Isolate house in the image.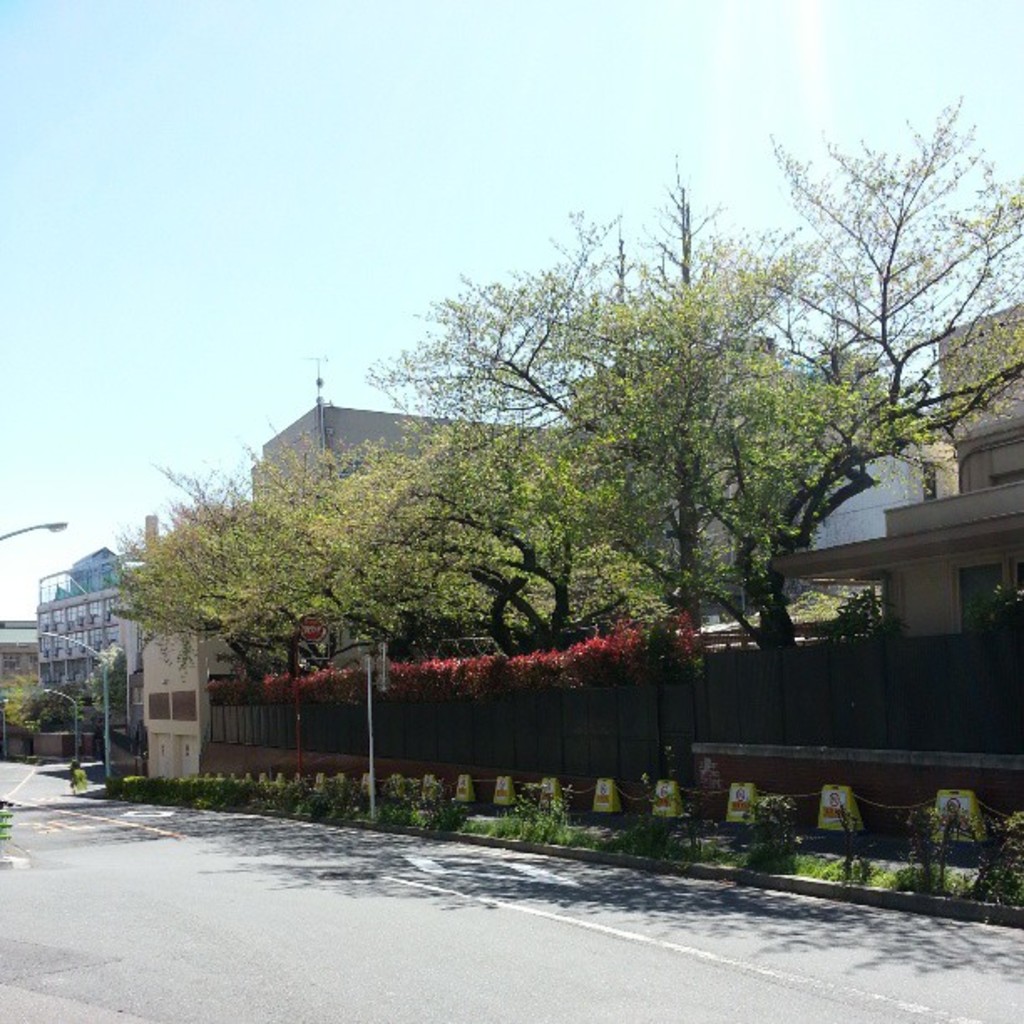
Isolated region: {"x1": 35, "y1": 540, "x2": 159, "y2": 728}.
